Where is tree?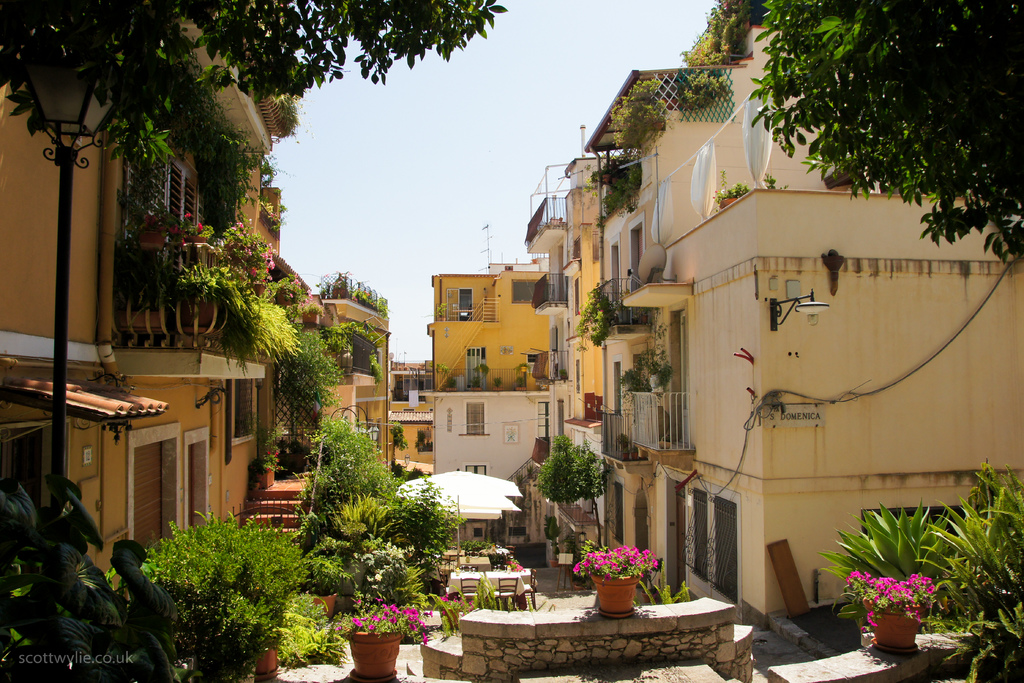
0:0:506:165.
